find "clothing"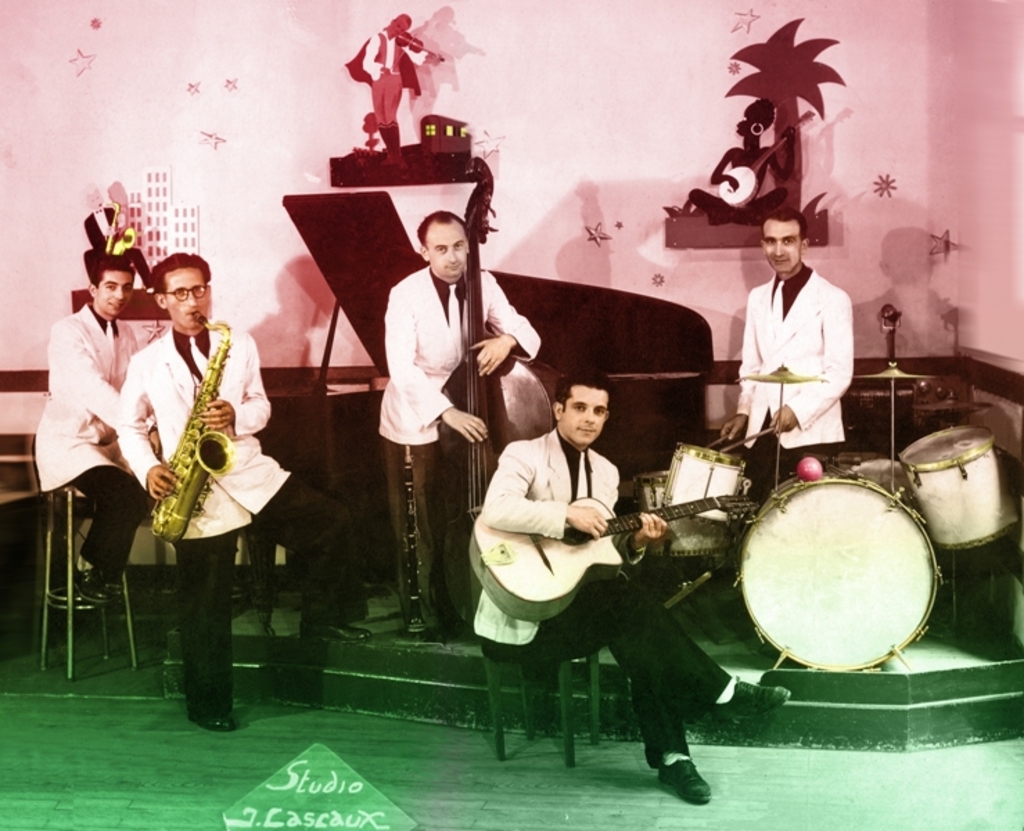
box(114, 320, 338, 717)
